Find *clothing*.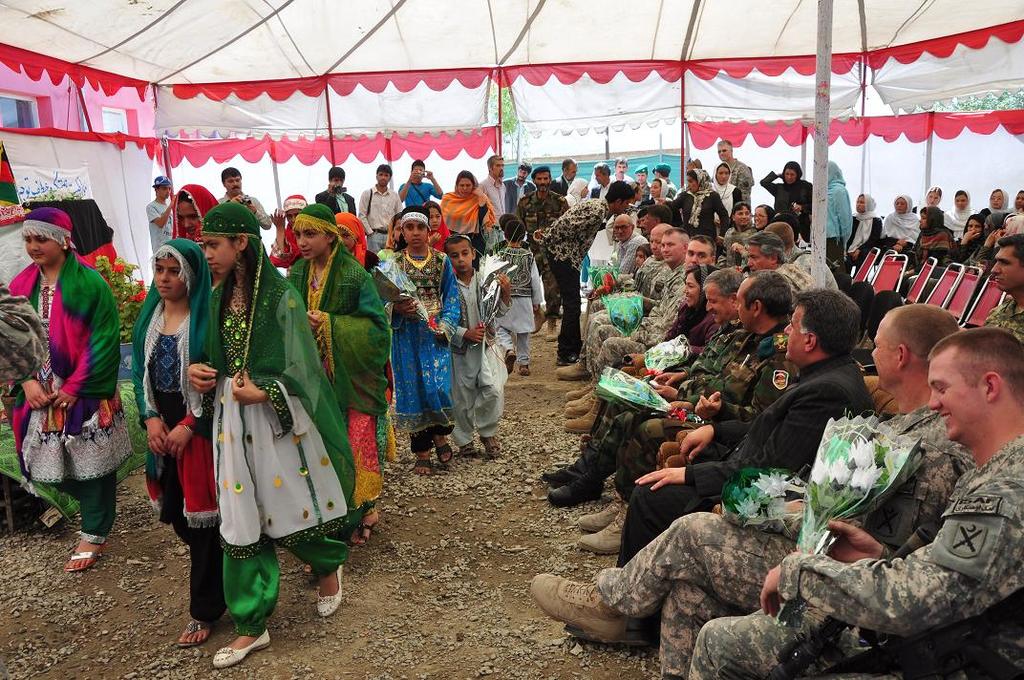
552, 174, 567, 189.
